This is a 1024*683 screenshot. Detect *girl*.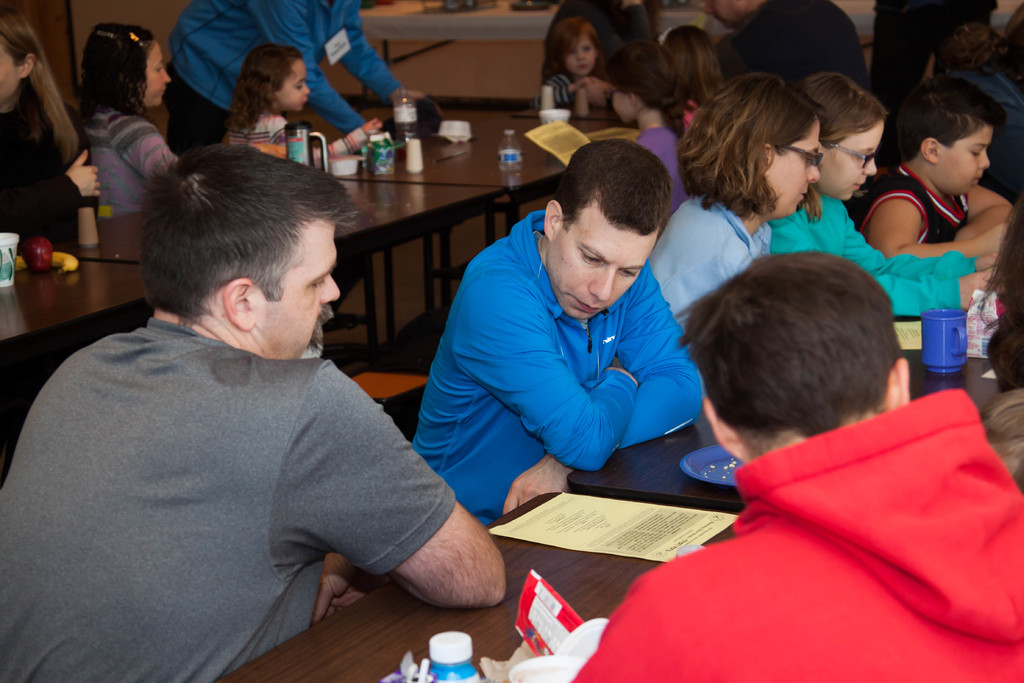
region(660, 21, 726, 132).
